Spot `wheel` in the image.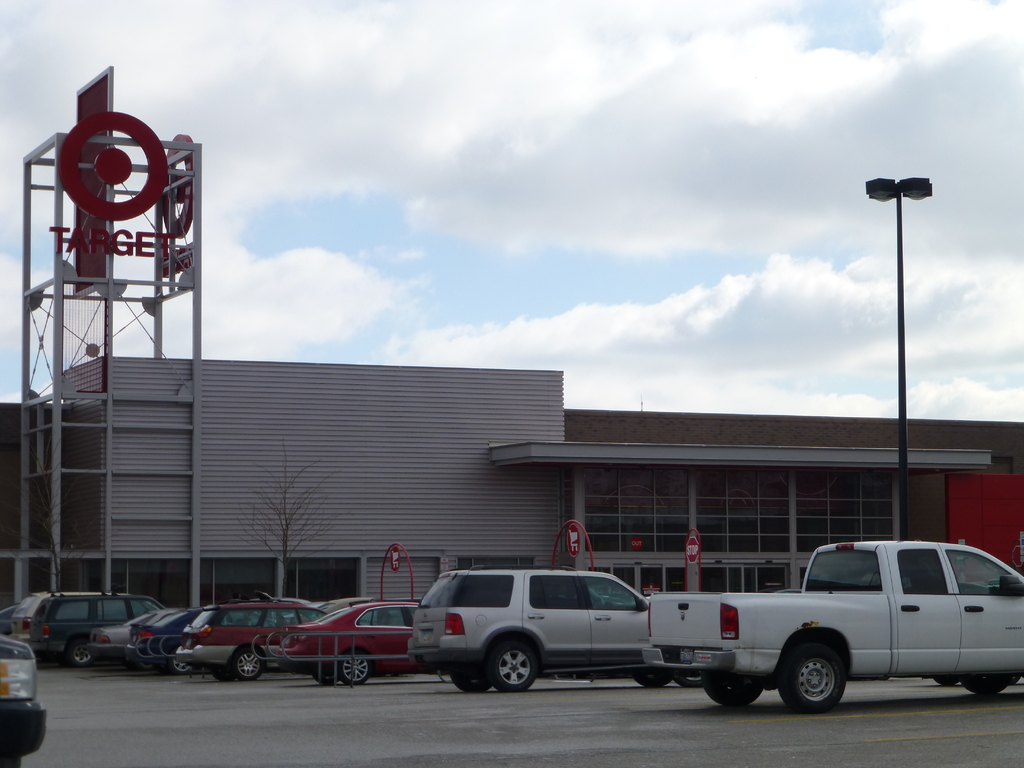
`wheel` found at bbox(779, 644, 844, 714).
